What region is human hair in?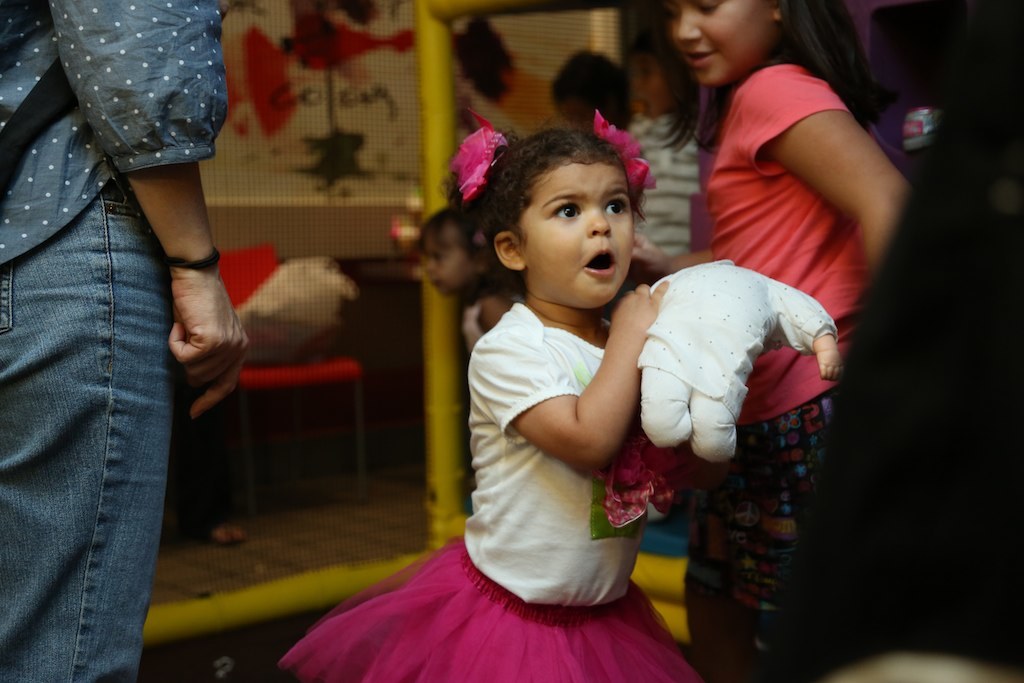
x1=652 y1=0 x2=899 y2=154.
